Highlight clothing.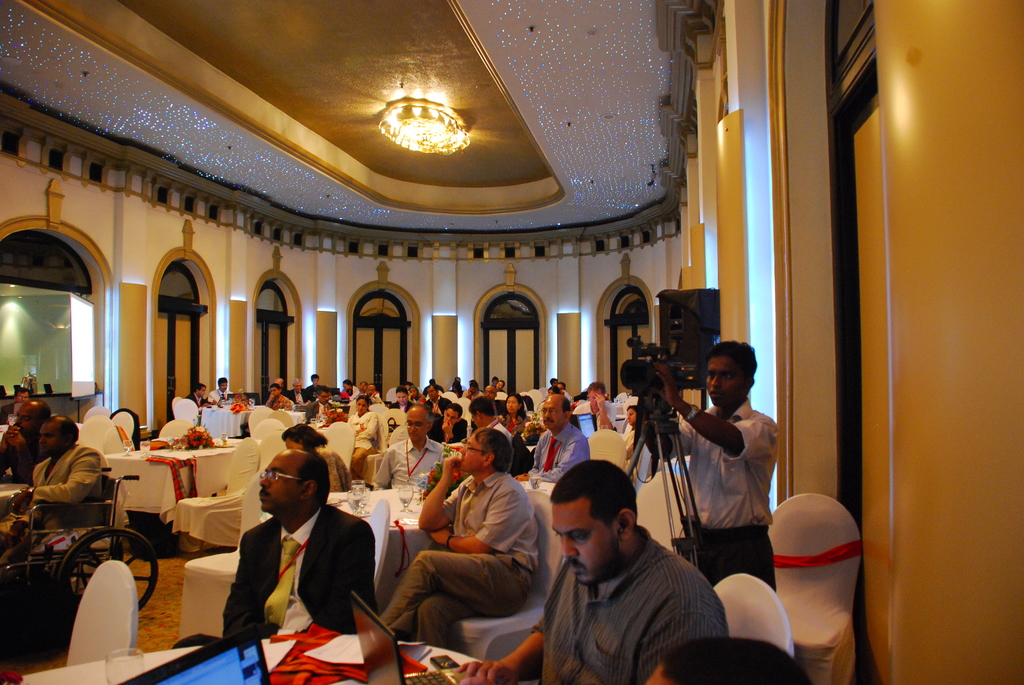
Highlighted region: (304,400,332,425).
